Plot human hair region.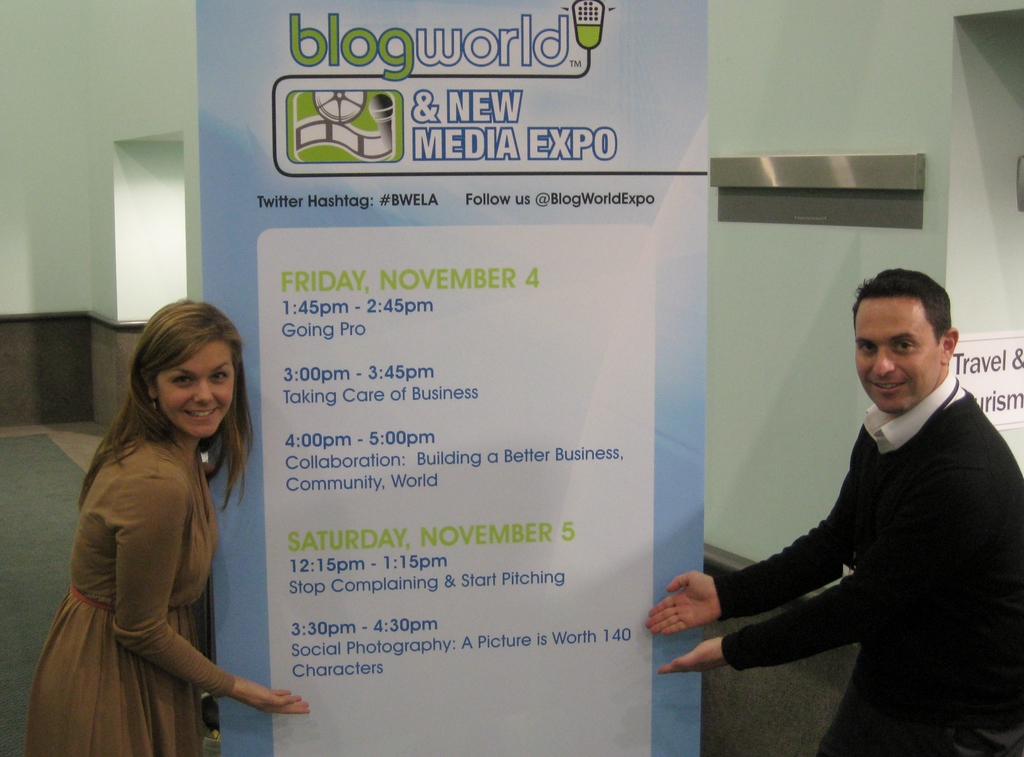
Plotted at detection(114, 297, 241, 475).
